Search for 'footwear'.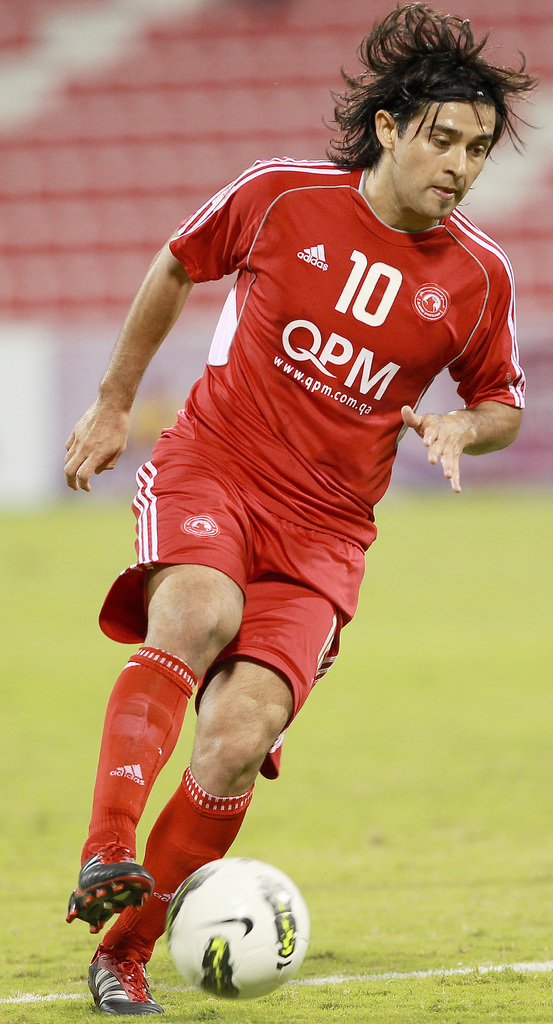
Found at pyautogui.locateOnScreen(90, 954, 157, 1016).
